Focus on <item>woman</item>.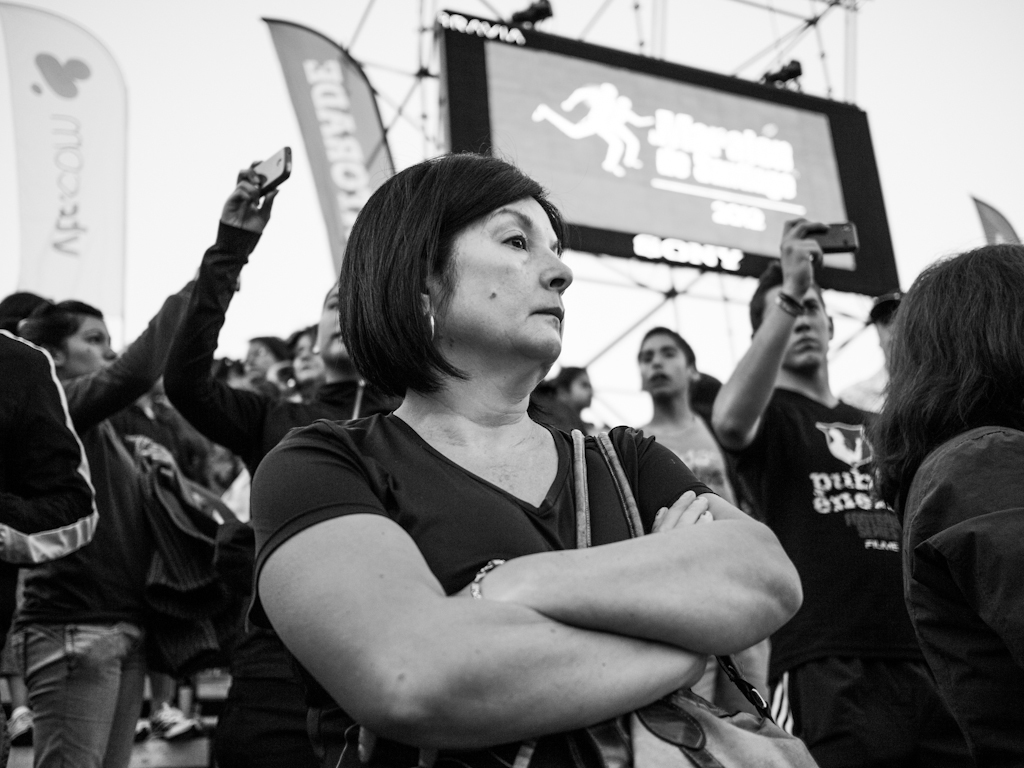
Focused at pyautogui.locateOnScreen(17, 152, 270, 766).
